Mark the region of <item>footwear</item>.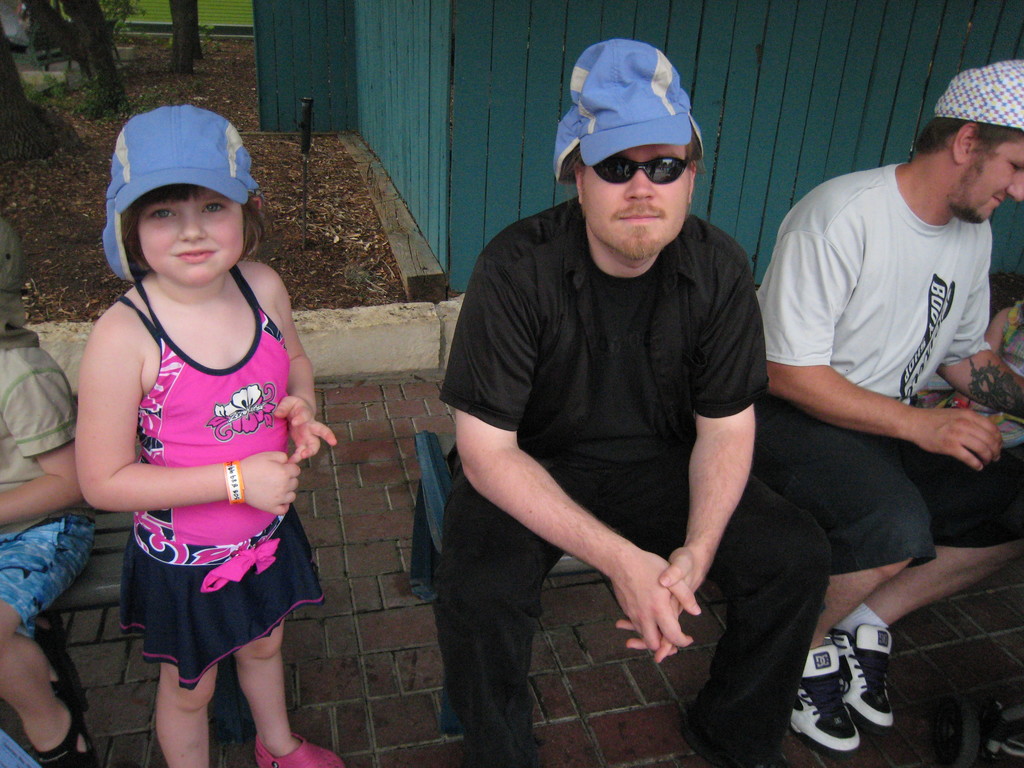
Region: bbox=[817, 621, 893, 738].
